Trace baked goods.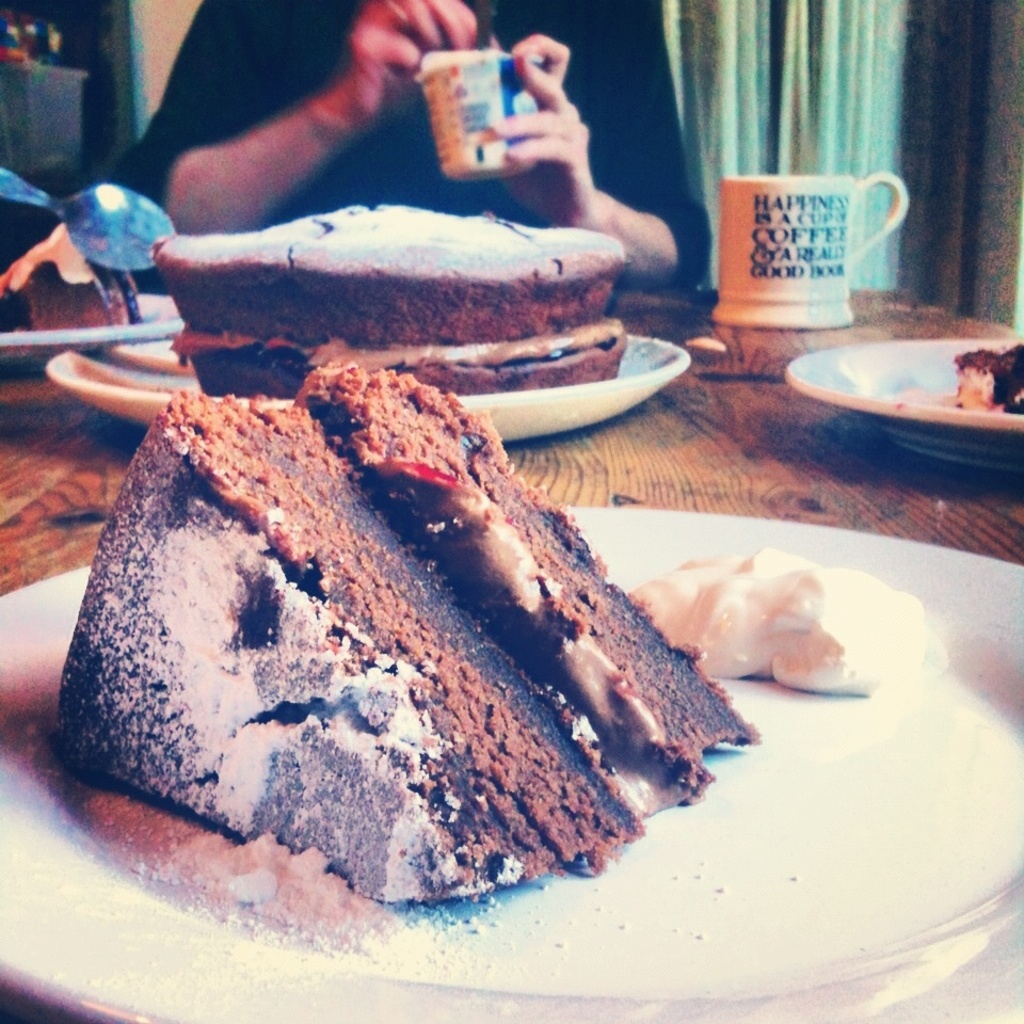
Traced to crop(151, 195, 628, 398).
